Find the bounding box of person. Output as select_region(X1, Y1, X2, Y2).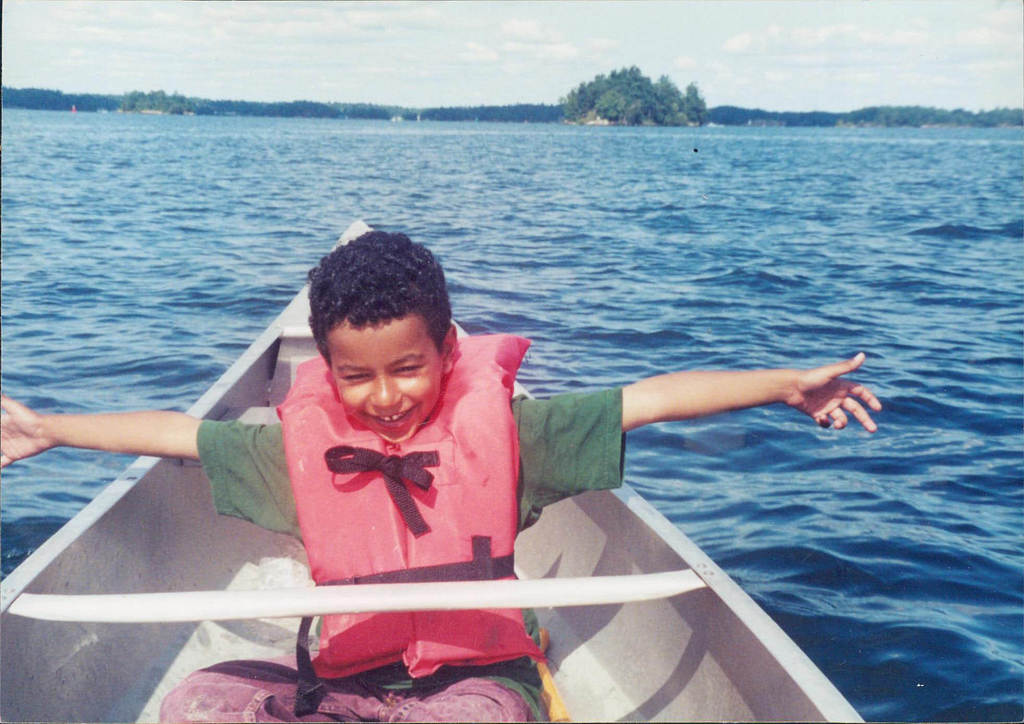
select_region(119, 216, 735, 640).
